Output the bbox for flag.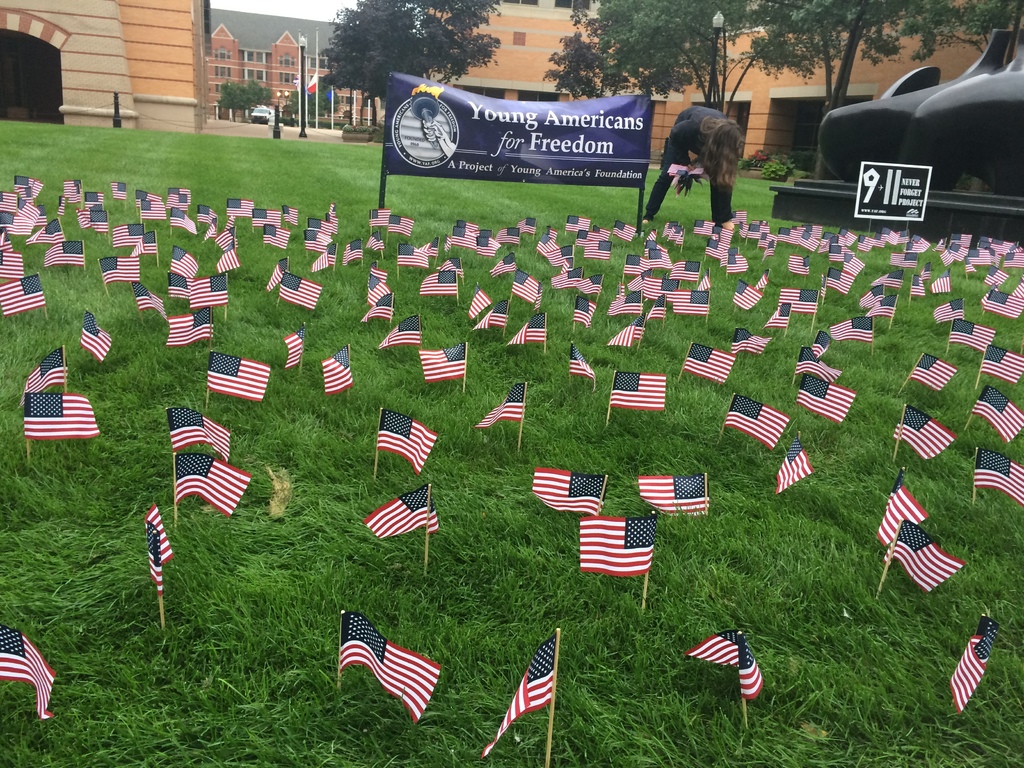
select_region(321, 349, 351, 396).
